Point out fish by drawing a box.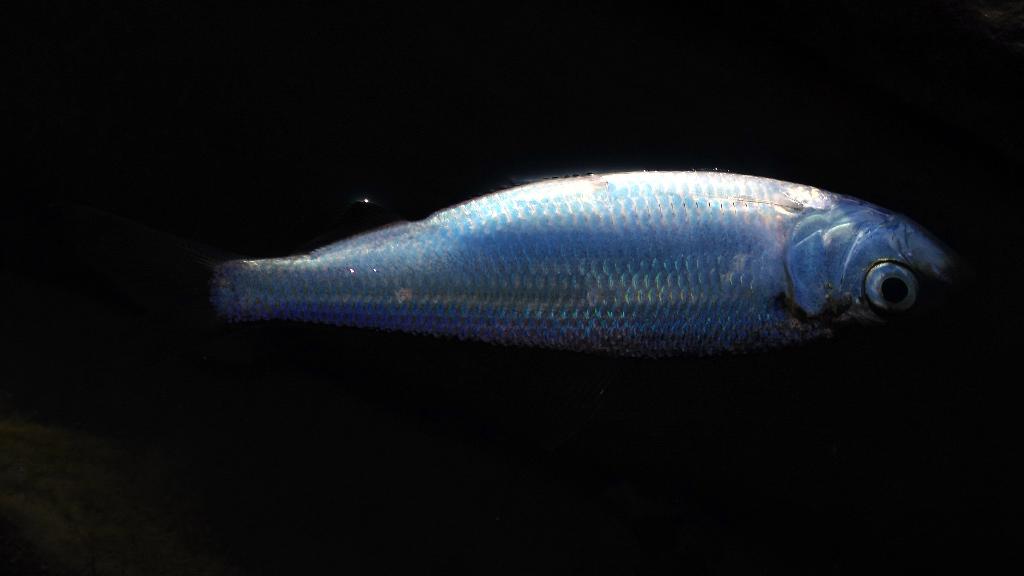
BBox(201, 167, 945, 365).
